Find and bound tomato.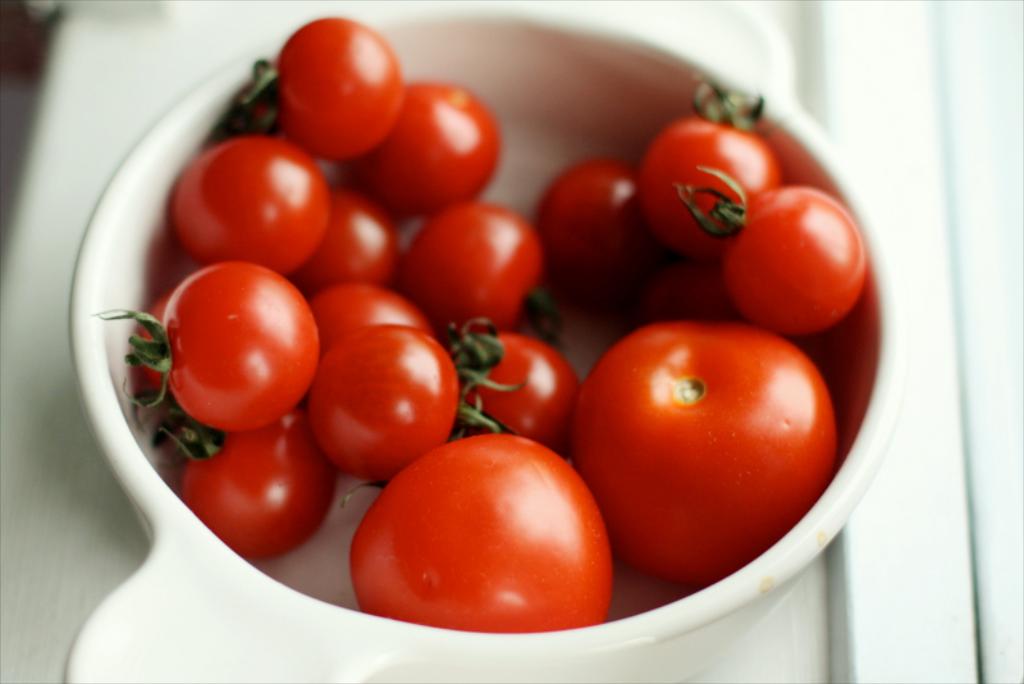
Bound: 178/412/337/560.
